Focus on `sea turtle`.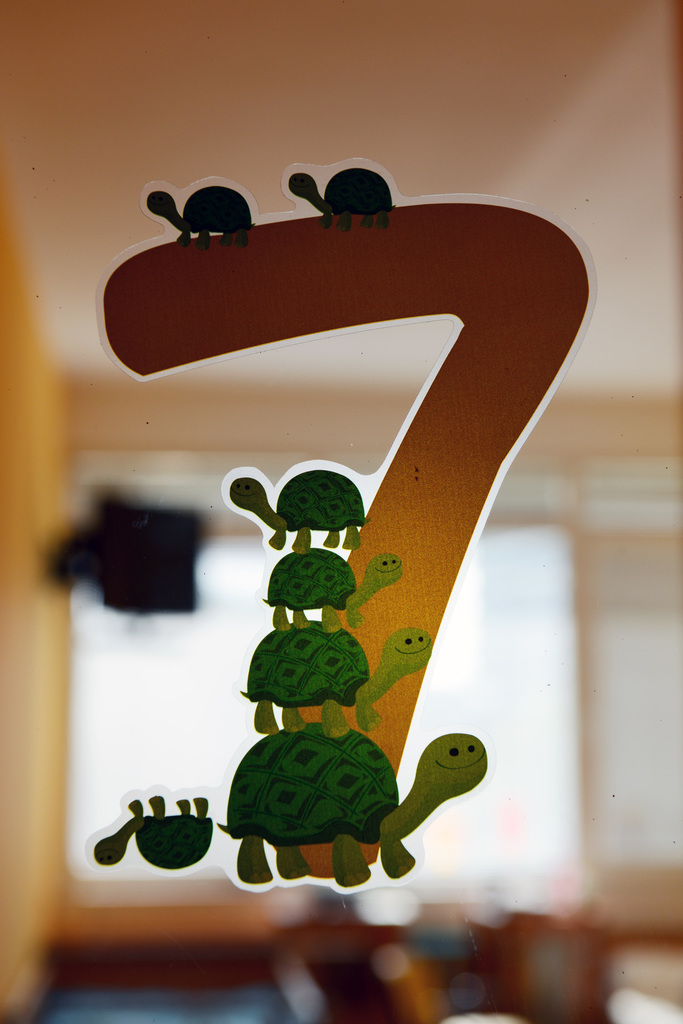
Focused at {"x1": 261, "y1": 544, "x2": 411, "y2": 632}.
